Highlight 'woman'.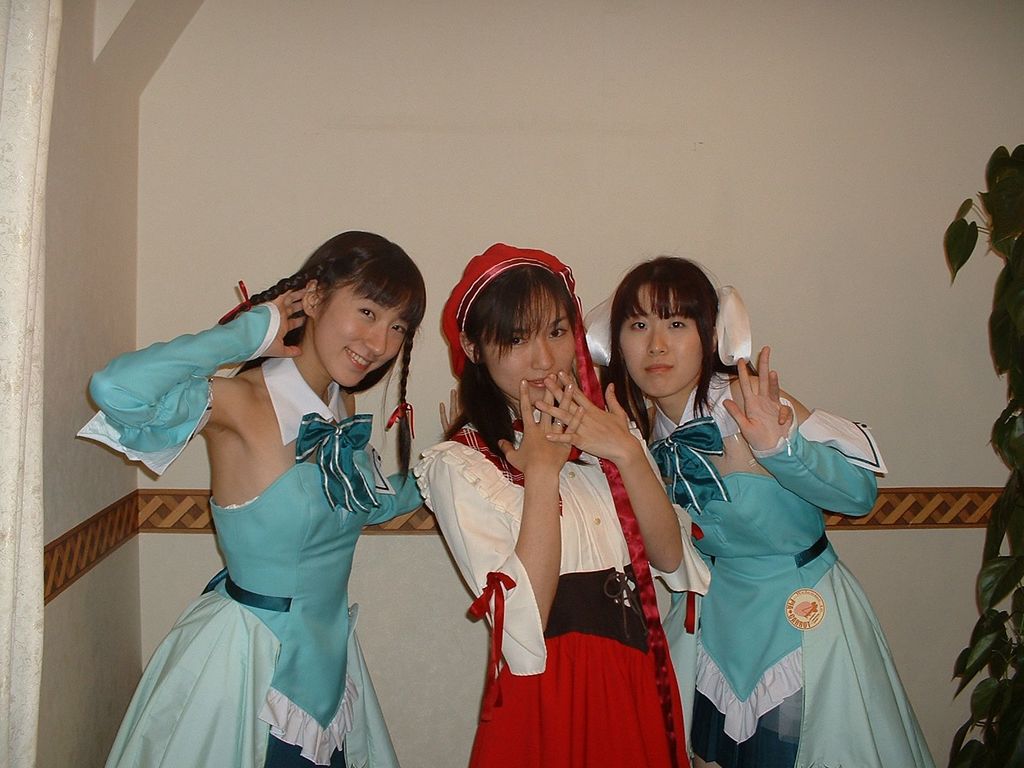
Highlighted region: crop(424, 240, 674, 749).
